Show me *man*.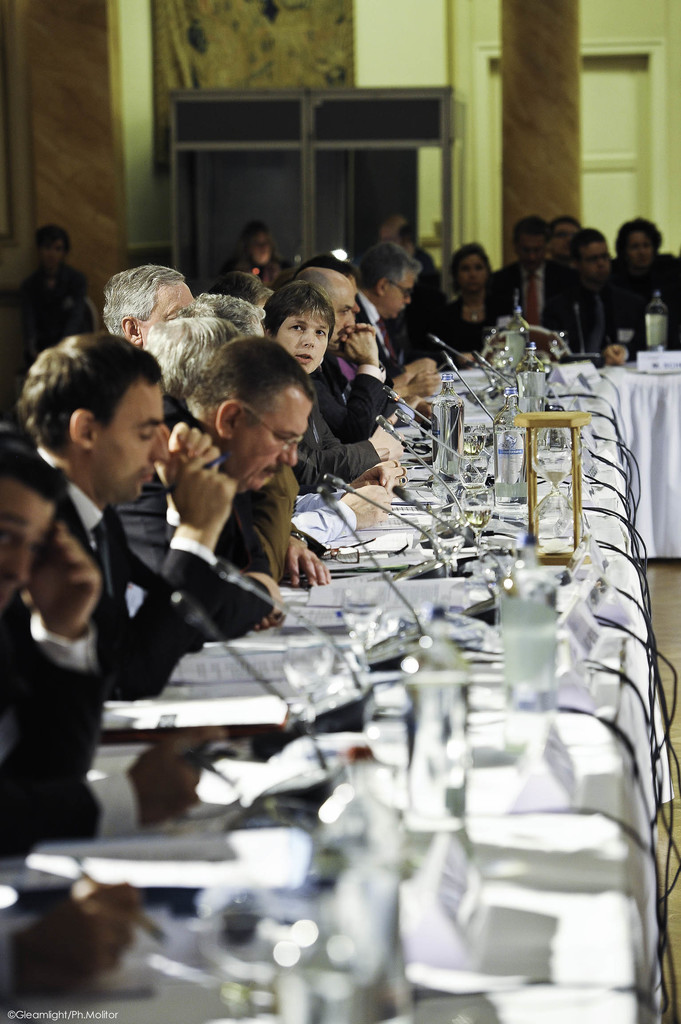
*man* is here: (x1=284, y1=261, x2=392, y2=466).
